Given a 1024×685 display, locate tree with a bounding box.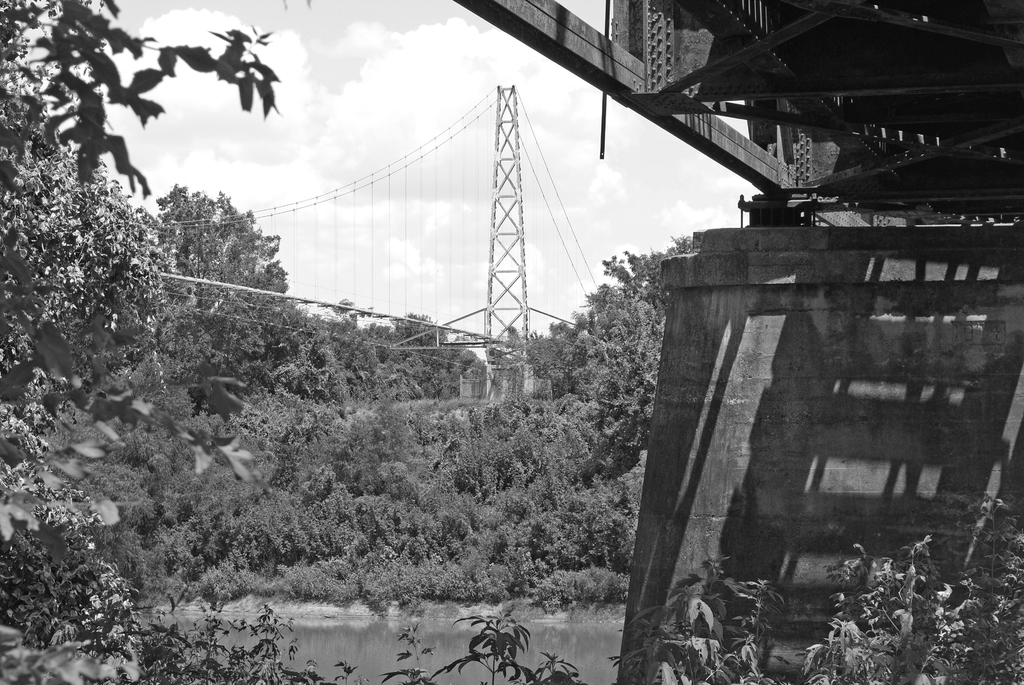
Located: l=532, t=235, r=701, b=436.
